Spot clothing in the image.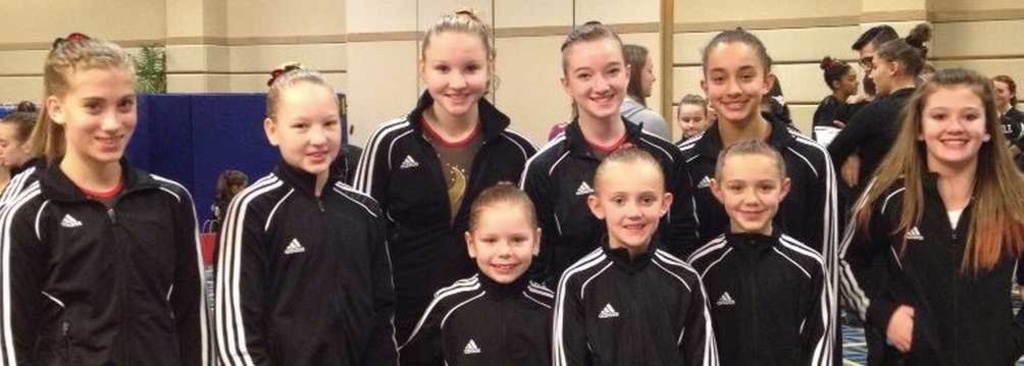
clothing found at crop(521, 119, 689, 275).
